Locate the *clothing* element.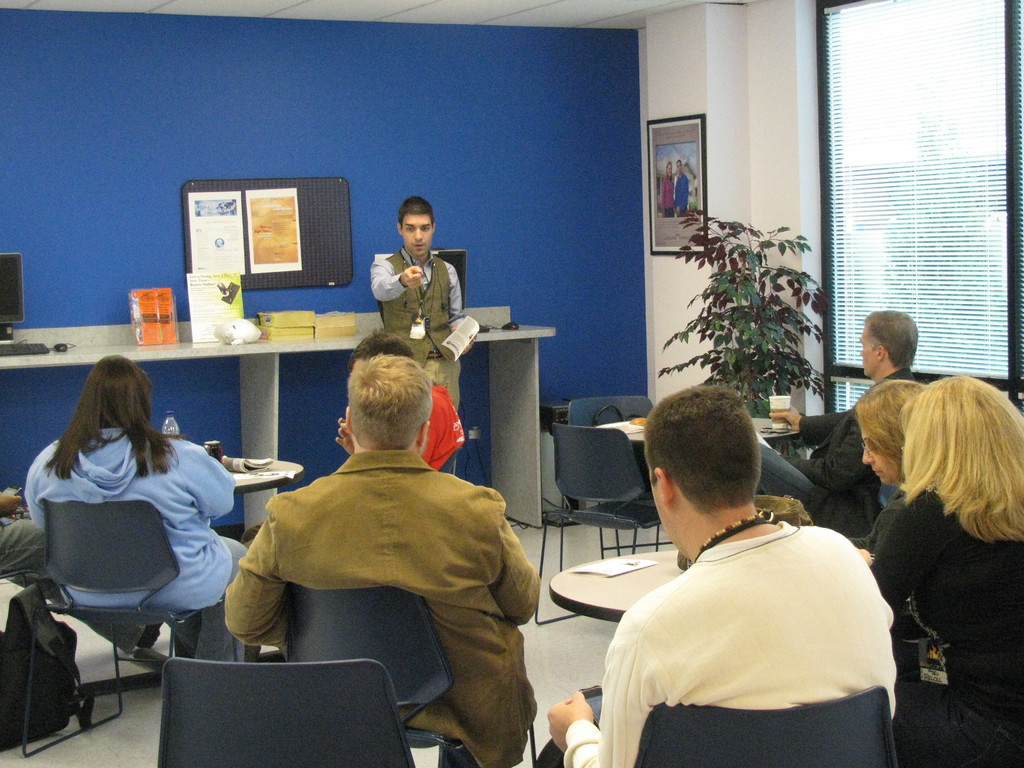
Element bbox: Rect(24, 433, 270, 671).
